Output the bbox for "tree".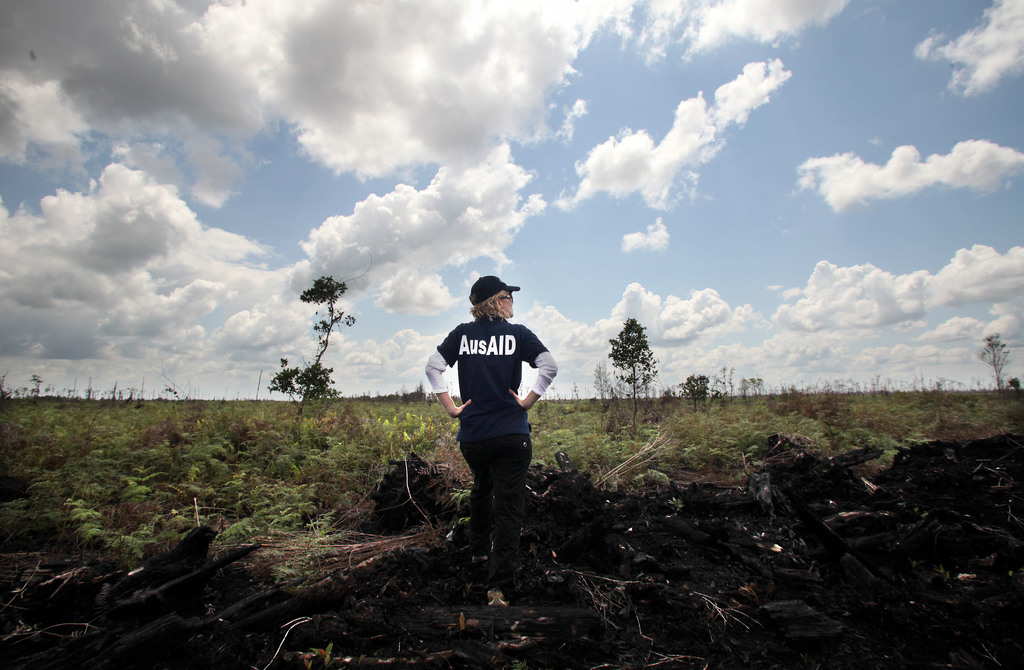
[x1=266, y1=253, x2=374, y2=419].
